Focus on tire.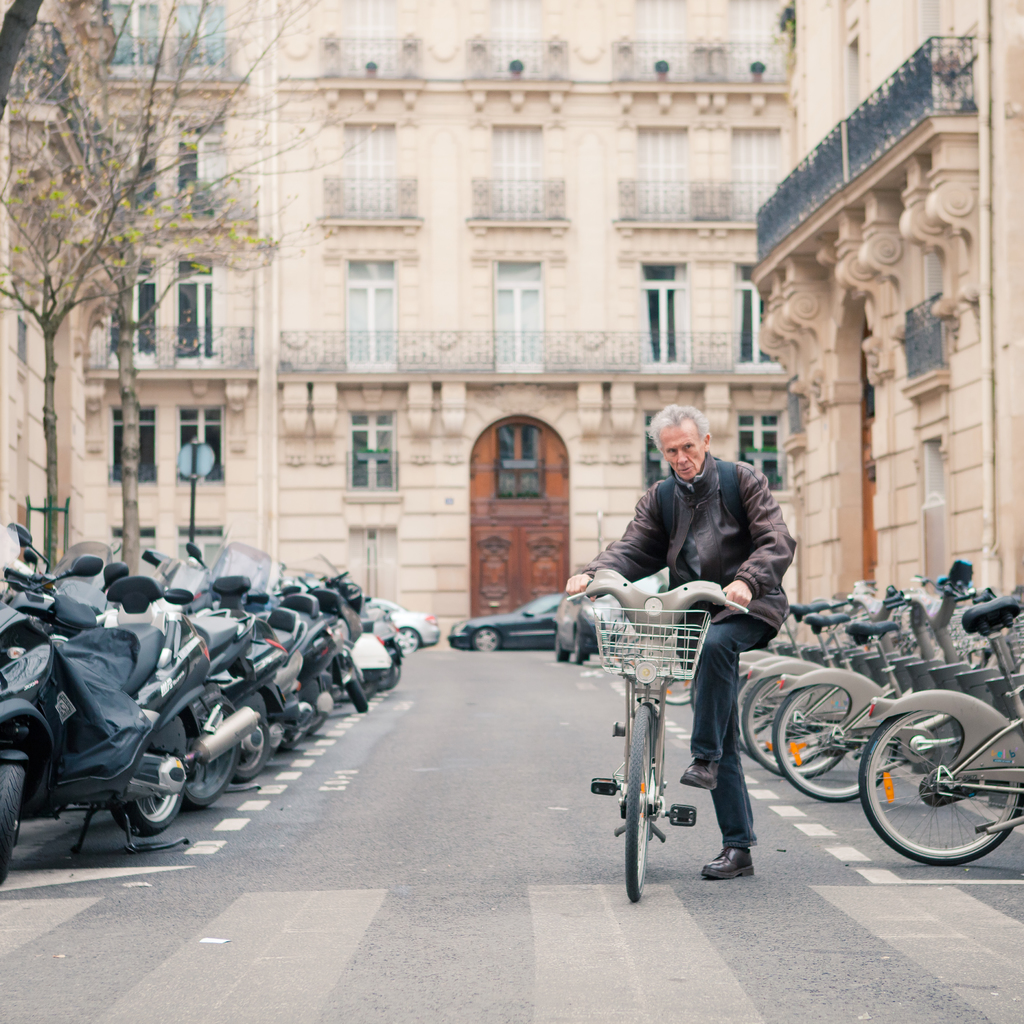
Focused at <box>735,666,786,771</box>.
